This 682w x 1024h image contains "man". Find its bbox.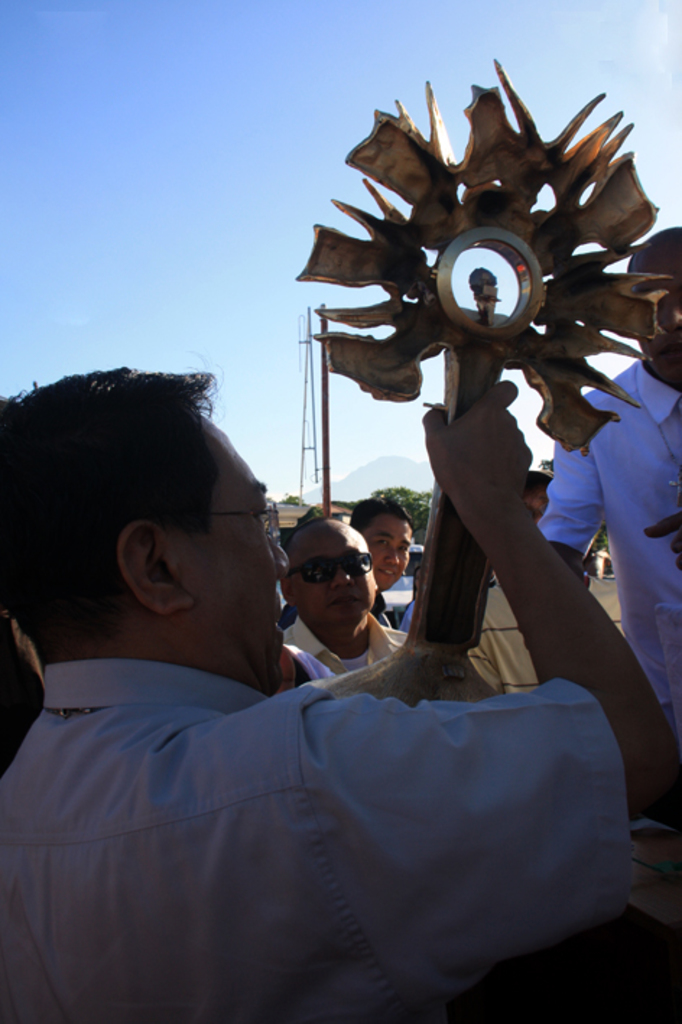
l=277, t=507, r=410, b=677.
